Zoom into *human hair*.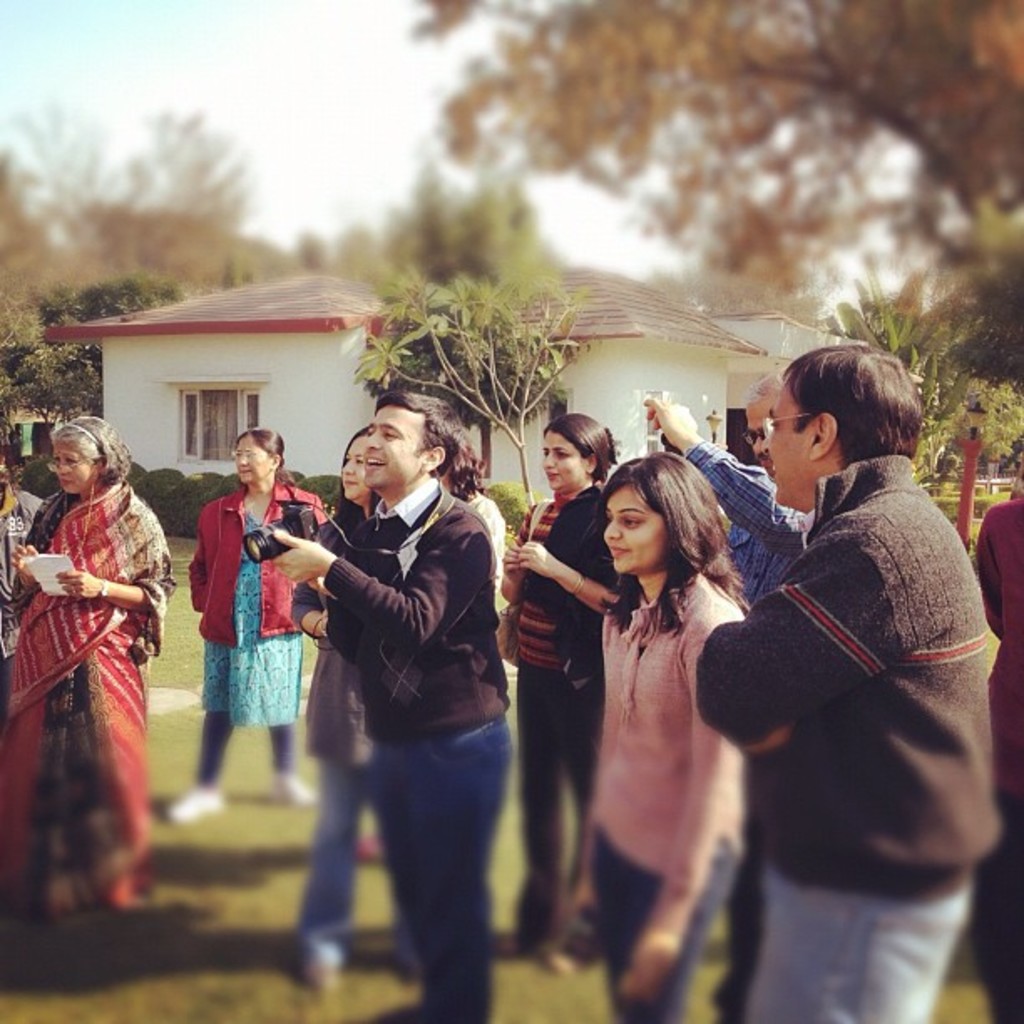
Zoom target: [371,398,462,477].
